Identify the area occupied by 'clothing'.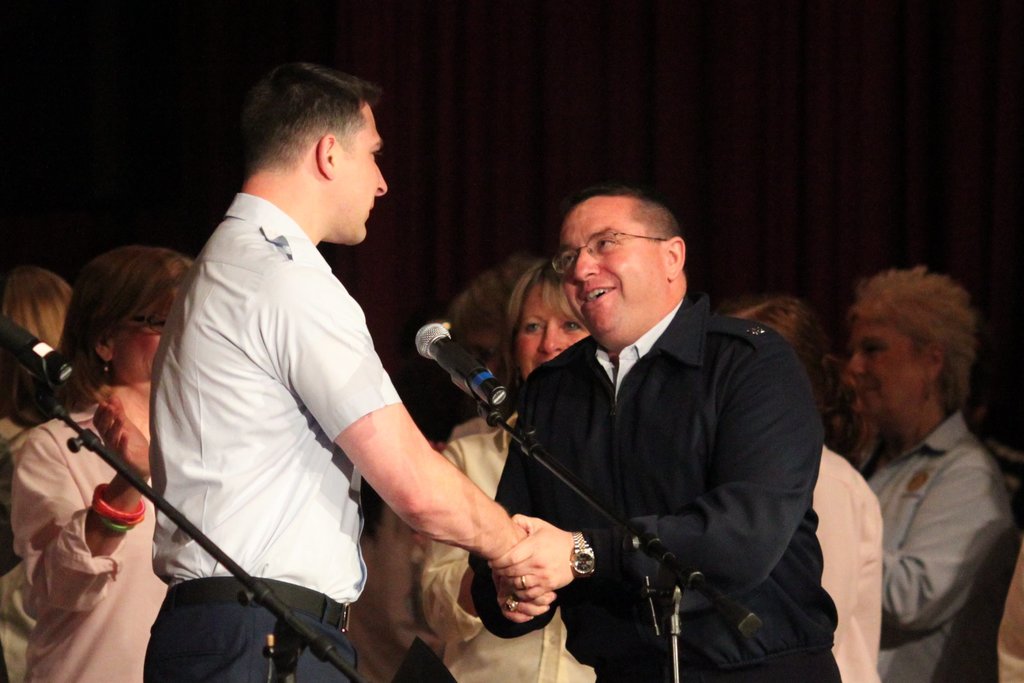
Area: 6 399 172 682.
